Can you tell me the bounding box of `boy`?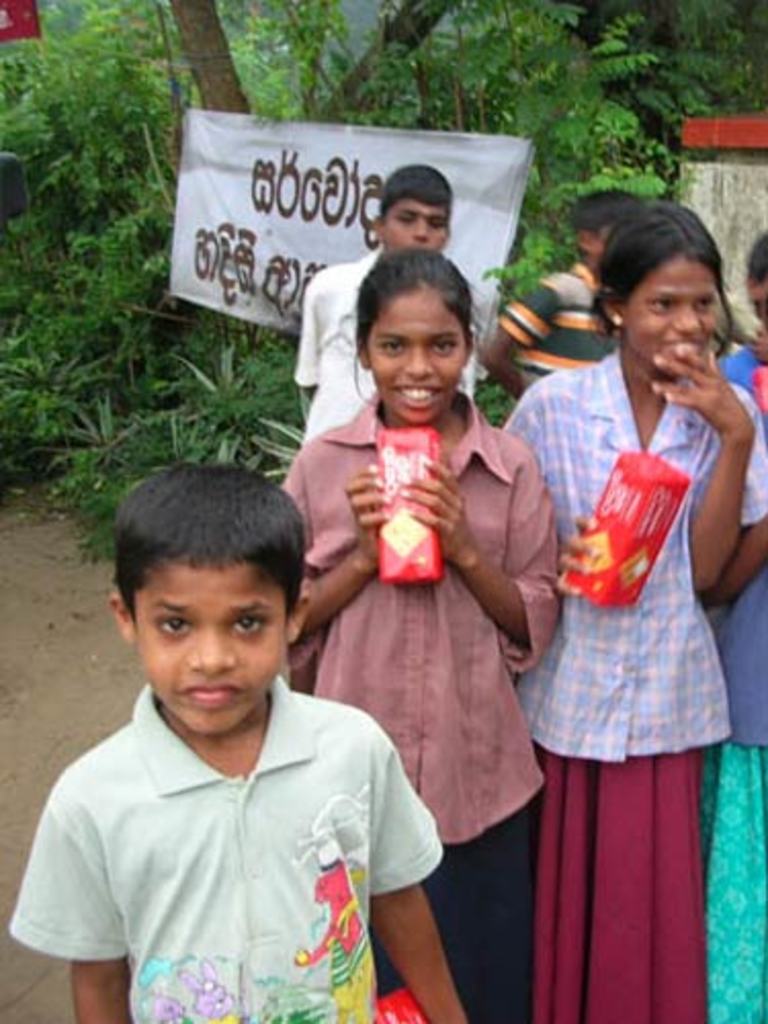
left=287, top=156, right=475, bottom=440.
